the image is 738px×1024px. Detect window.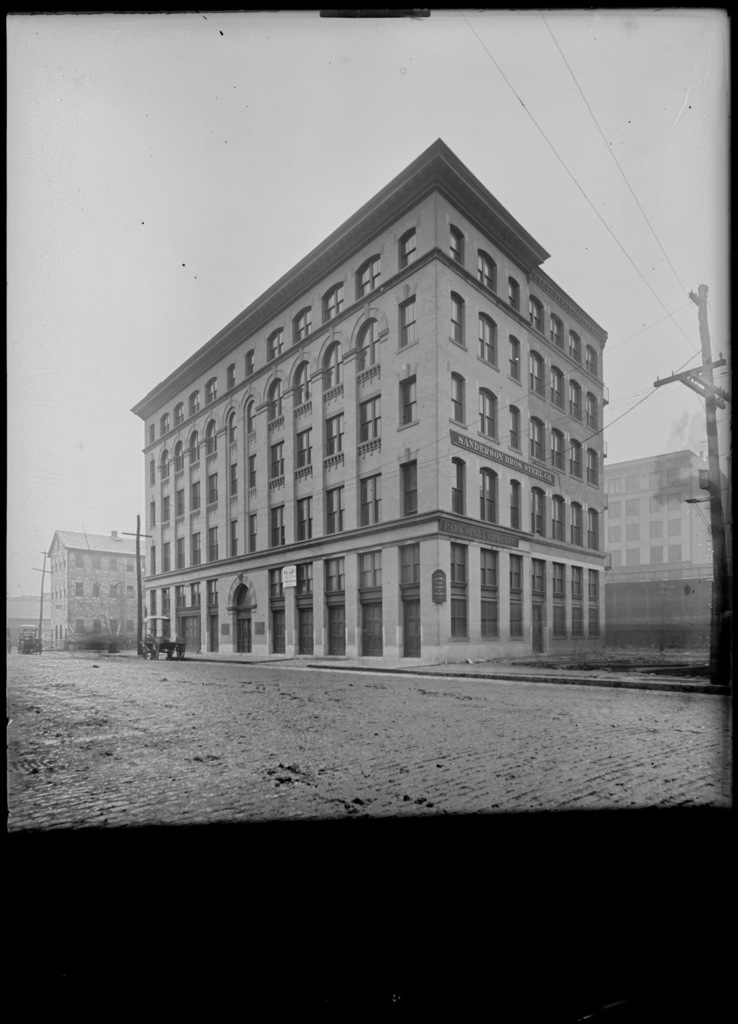
Detection: 229/367/237/388.
